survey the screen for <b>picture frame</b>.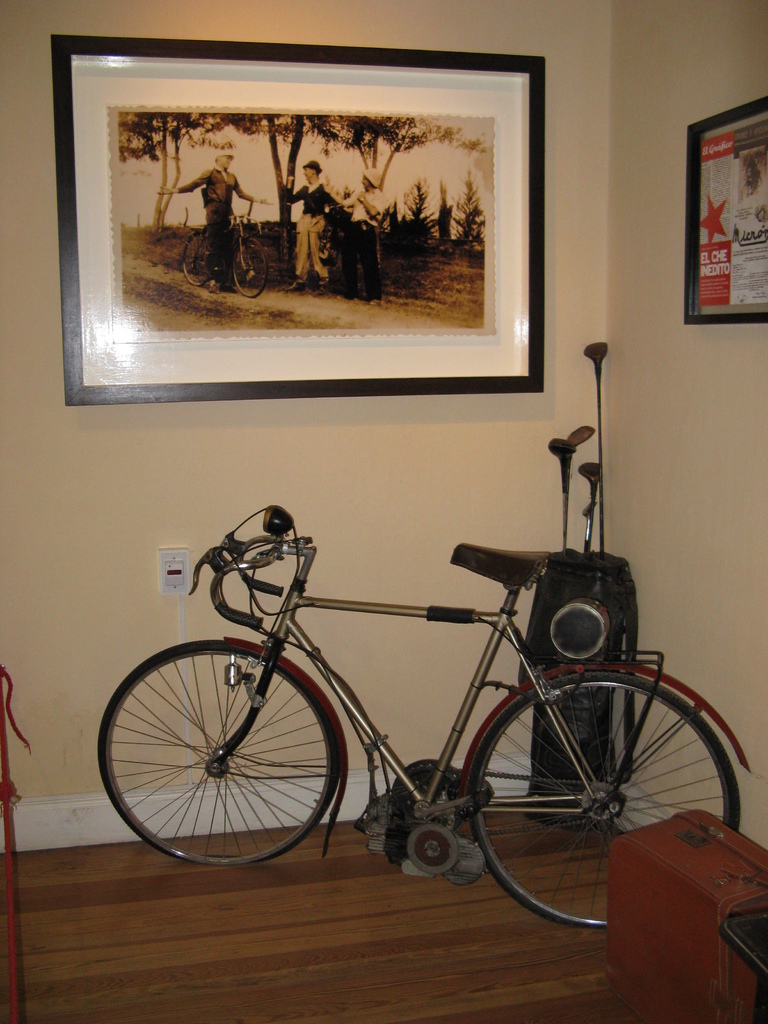
Survey found: (x1=51, y1=38, x2=553, y2=405).
